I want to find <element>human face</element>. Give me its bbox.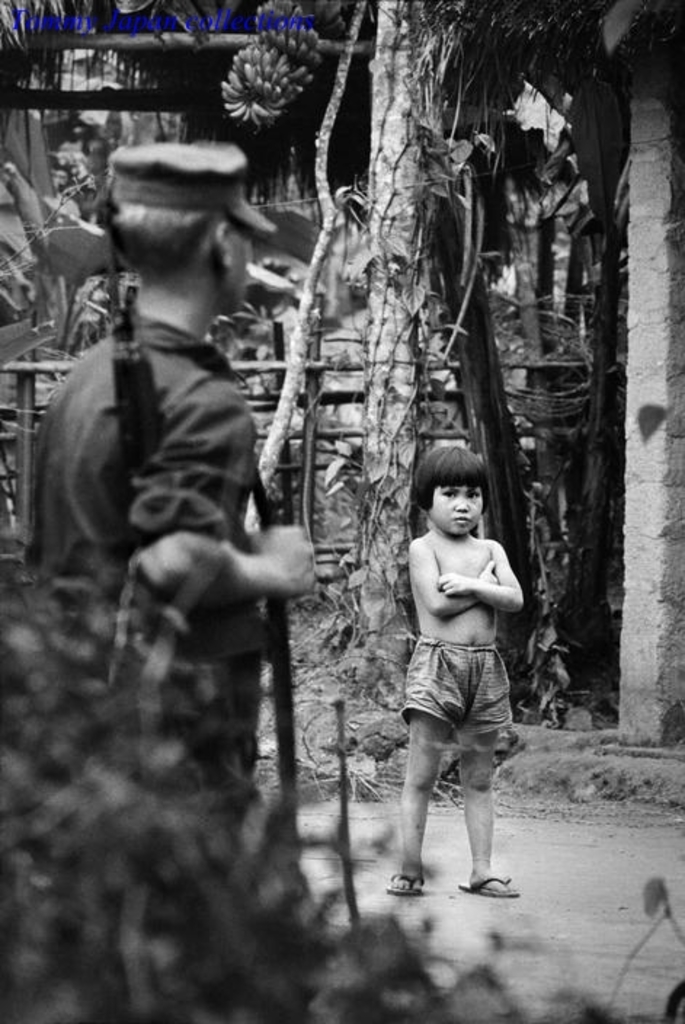
[left=230, top=224, right=253, bottom=311].
